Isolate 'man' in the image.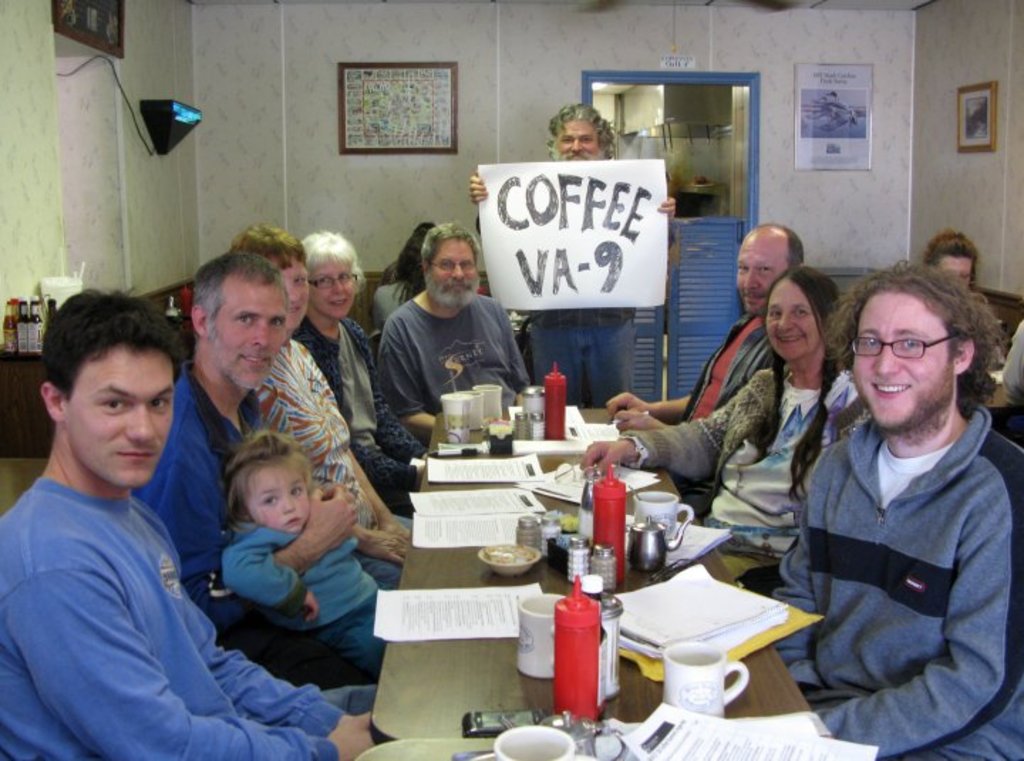
Isolated region: [left=366, top=222, right=533, bottom=454].
